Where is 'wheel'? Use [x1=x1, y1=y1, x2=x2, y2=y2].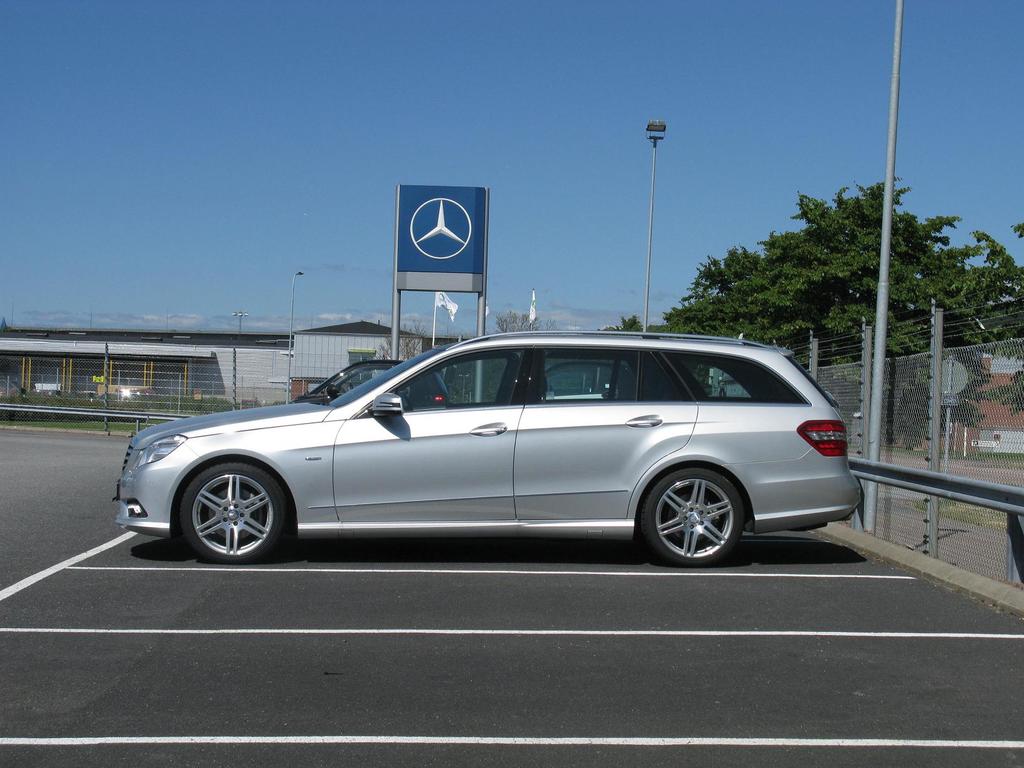
[x1=636, y1=463, x2=755, y2=560].
